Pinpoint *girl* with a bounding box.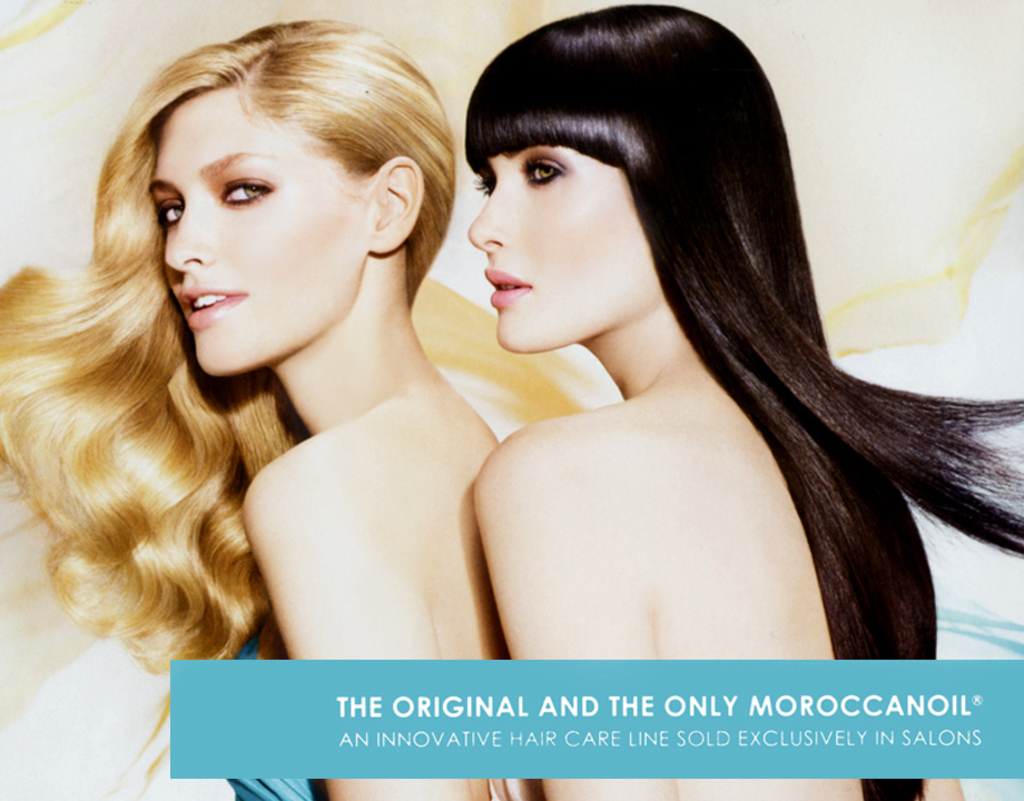
[left=464, top=6, right=1023, bottom=800].
